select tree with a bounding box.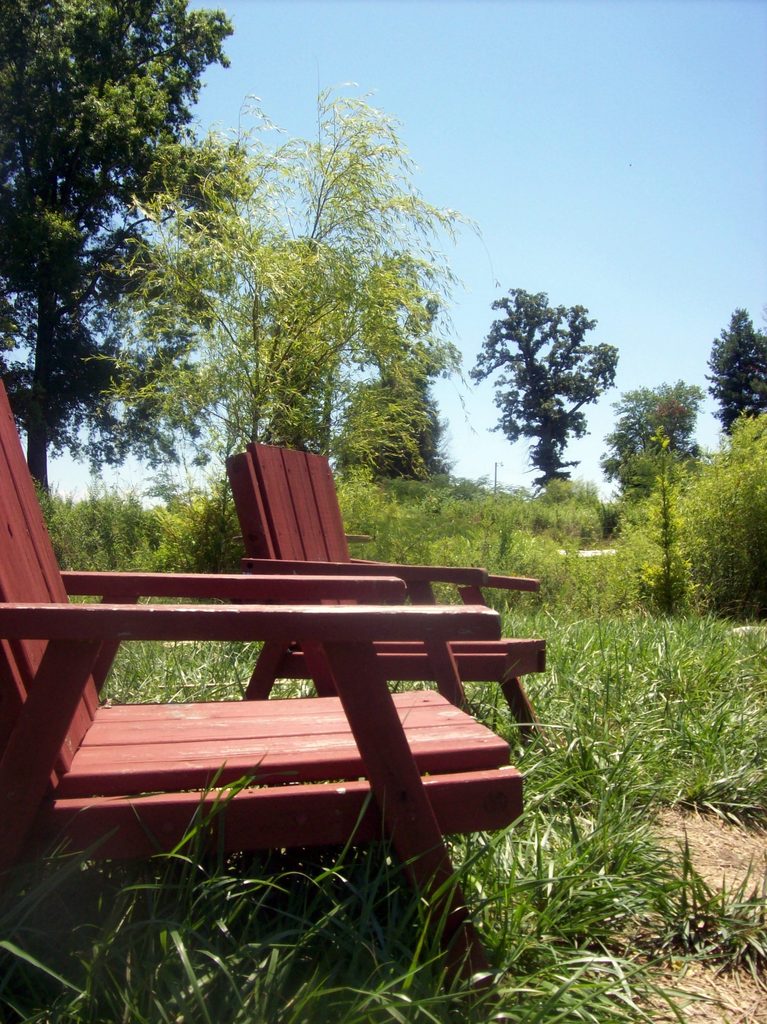
{"x1": 0, "y1": 0, "x2": 266, "y2": 490}.
